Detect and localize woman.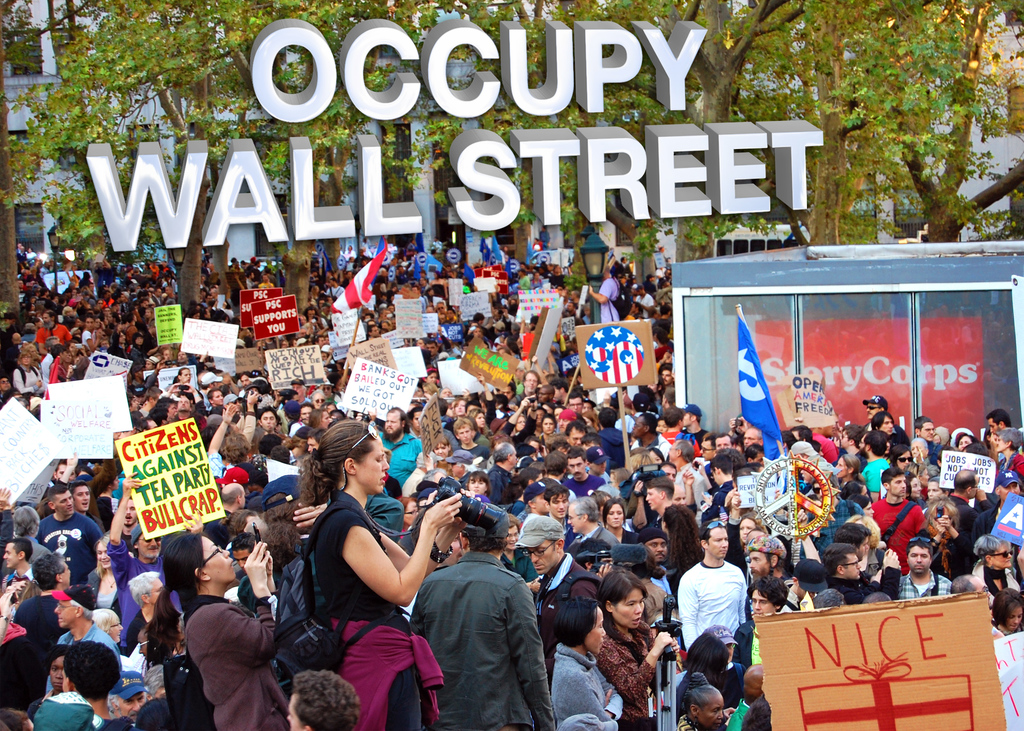
Localized at [left=464, top=407, right=486, bottom=435].
